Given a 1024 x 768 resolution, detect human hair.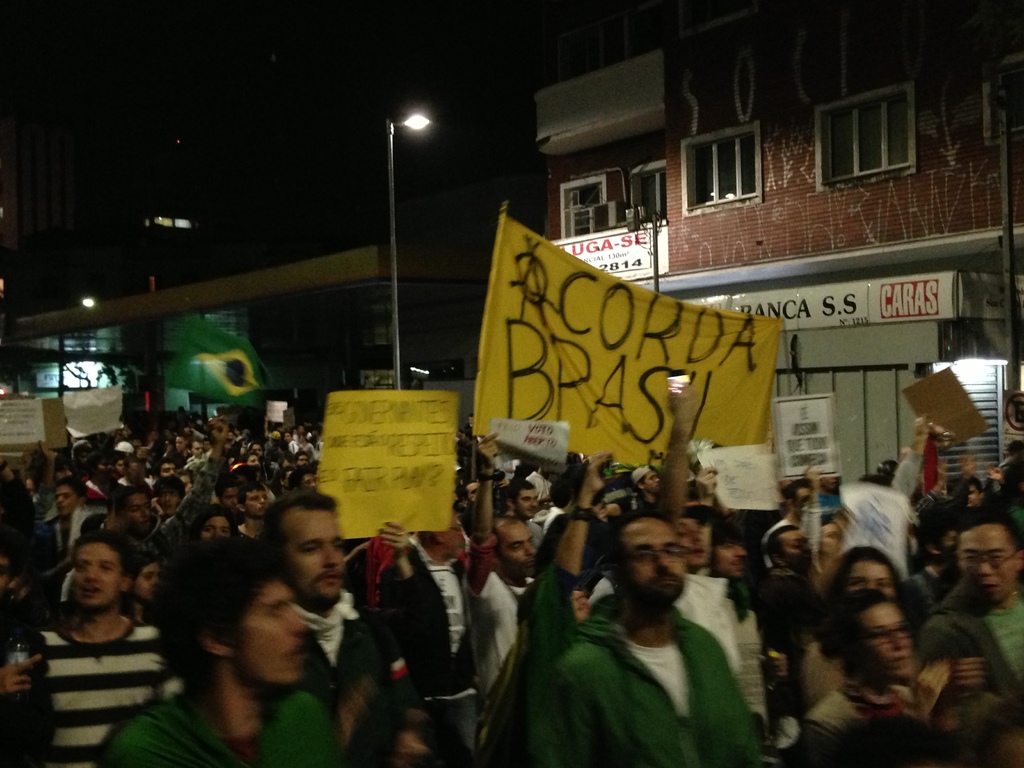
{"left": 765, "top": 525, "right": 802, "bottom": 570}.
